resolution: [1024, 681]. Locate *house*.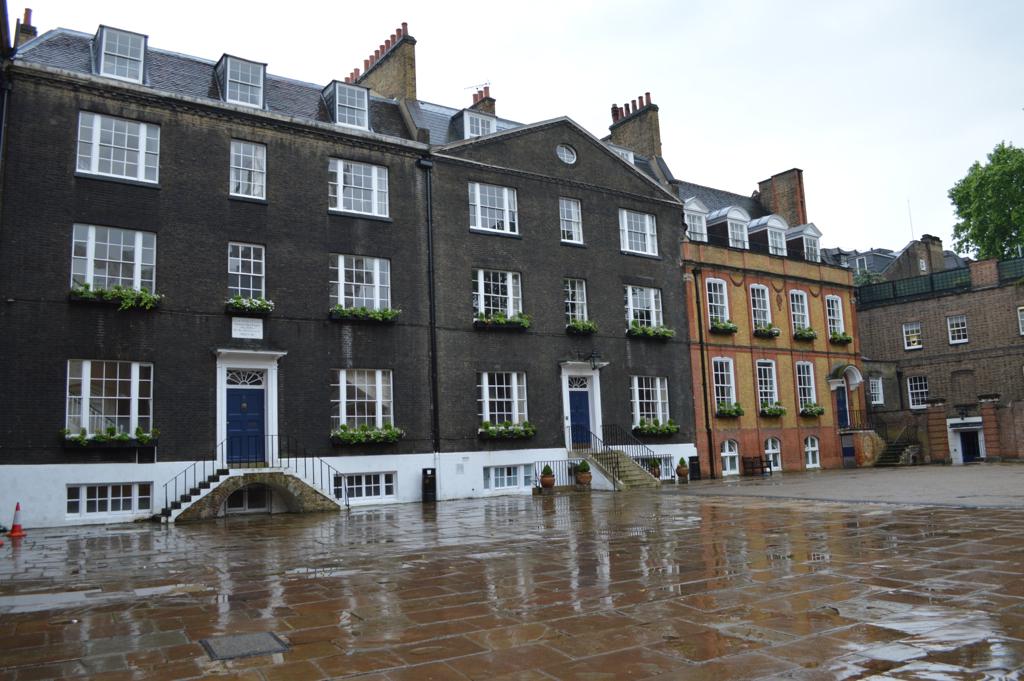
850, 233, 1023, 457.
